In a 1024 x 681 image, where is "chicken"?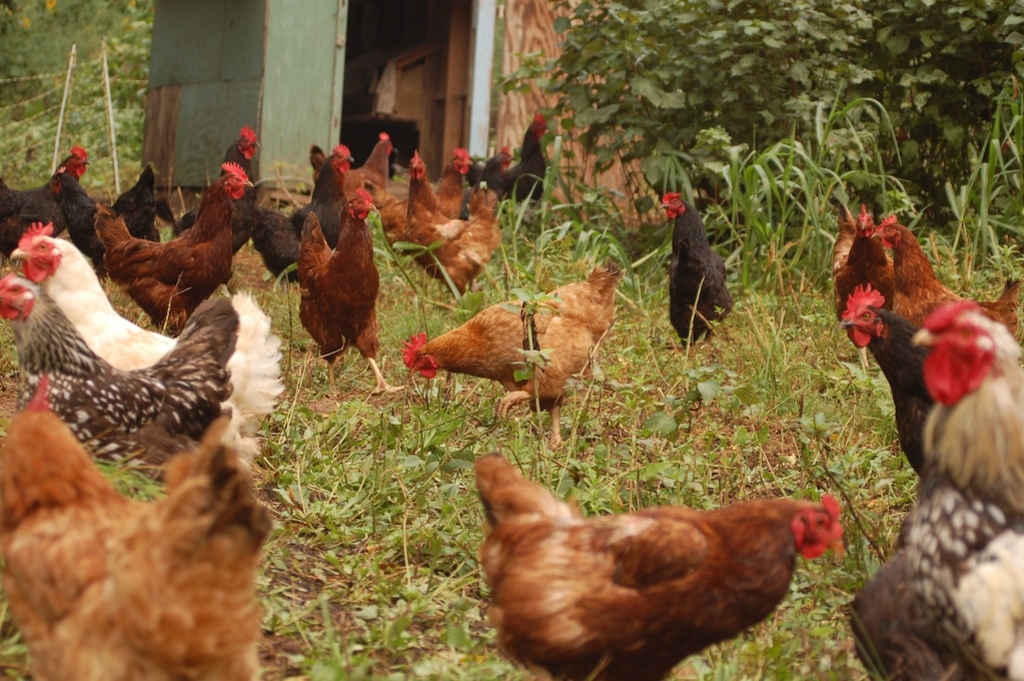
(x1=286, y1=175, x2=413, y2=406).
